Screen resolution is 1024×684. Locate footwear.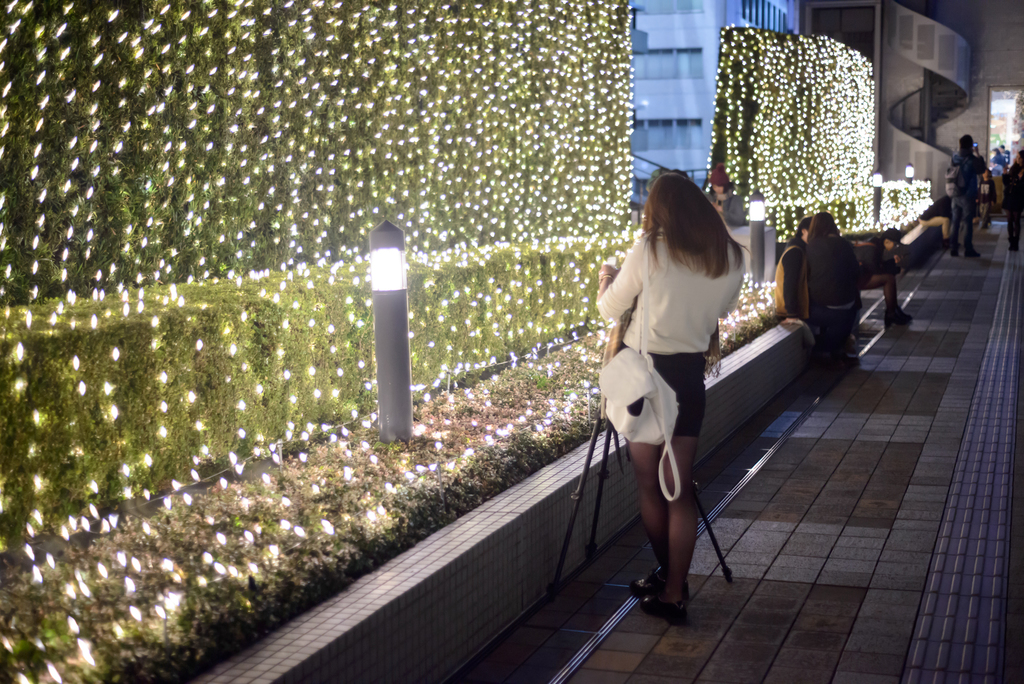
{"left": 1006, "top": 240, "right": 1023, "bottom": 252}.
